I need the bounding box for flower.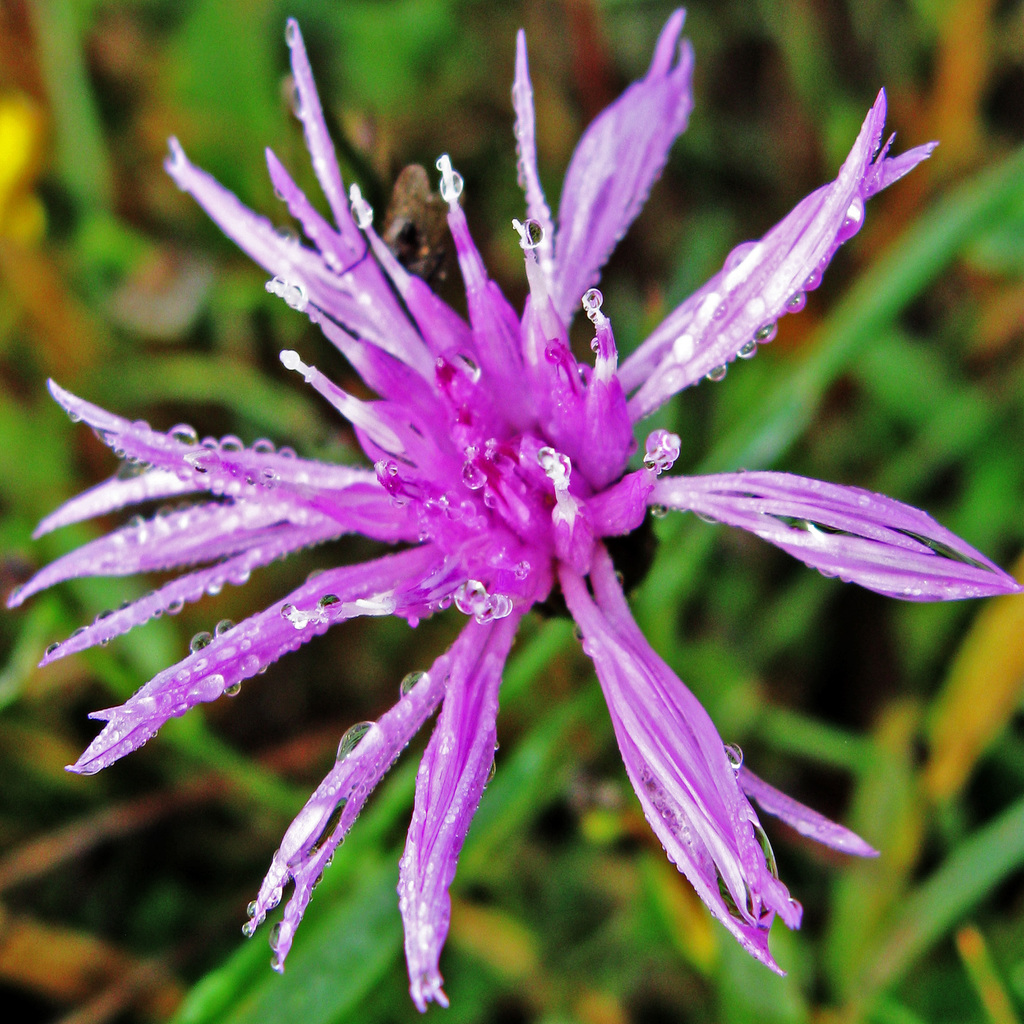
Here it is: bbox=[93, 24, 877, 1006].
